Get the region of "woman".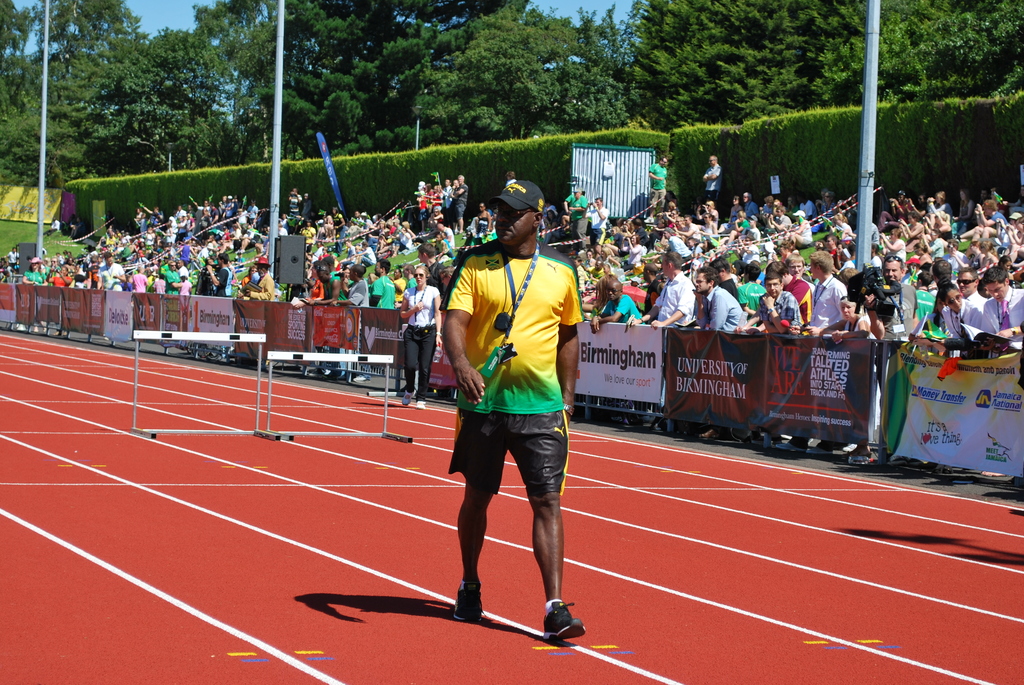
bbox=(673, 216, 685, 236).
